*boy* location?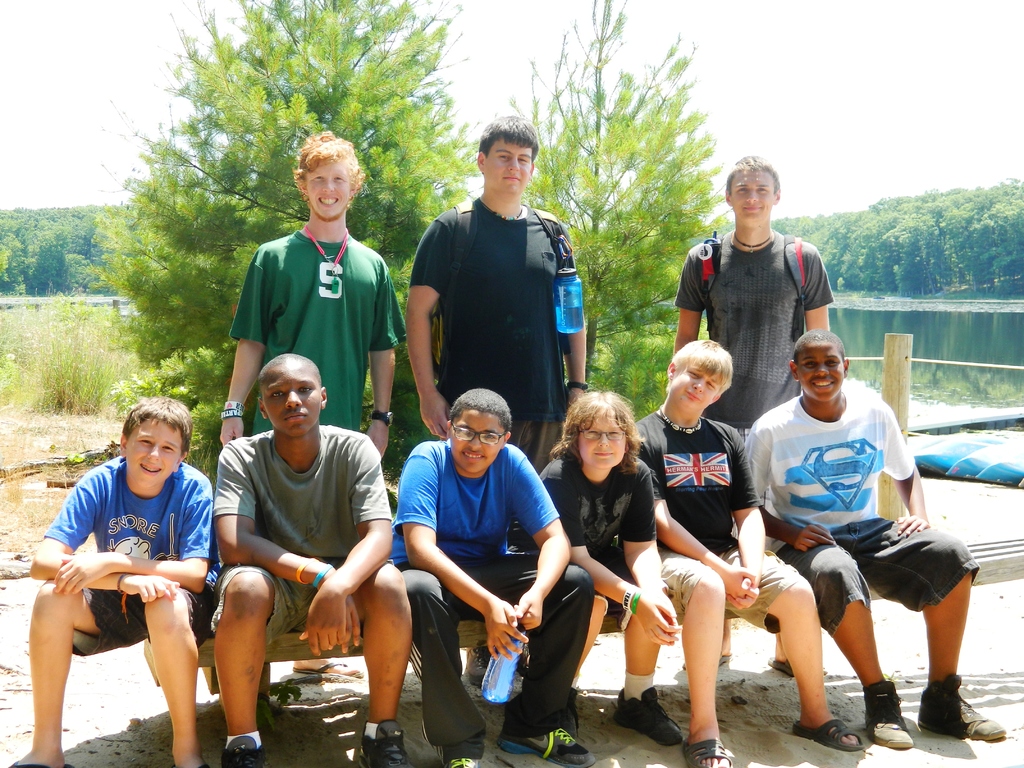
x1=27 y1=392 x2=220 y2=767
